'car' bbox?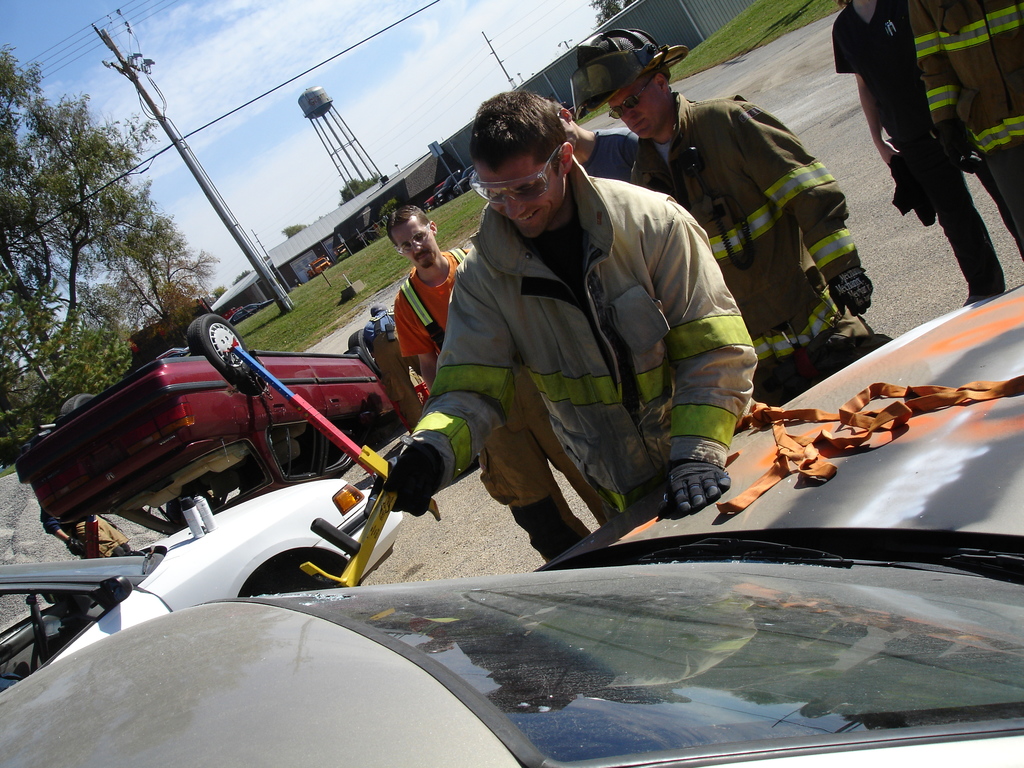
crop(0, 280, 1023, 767)
